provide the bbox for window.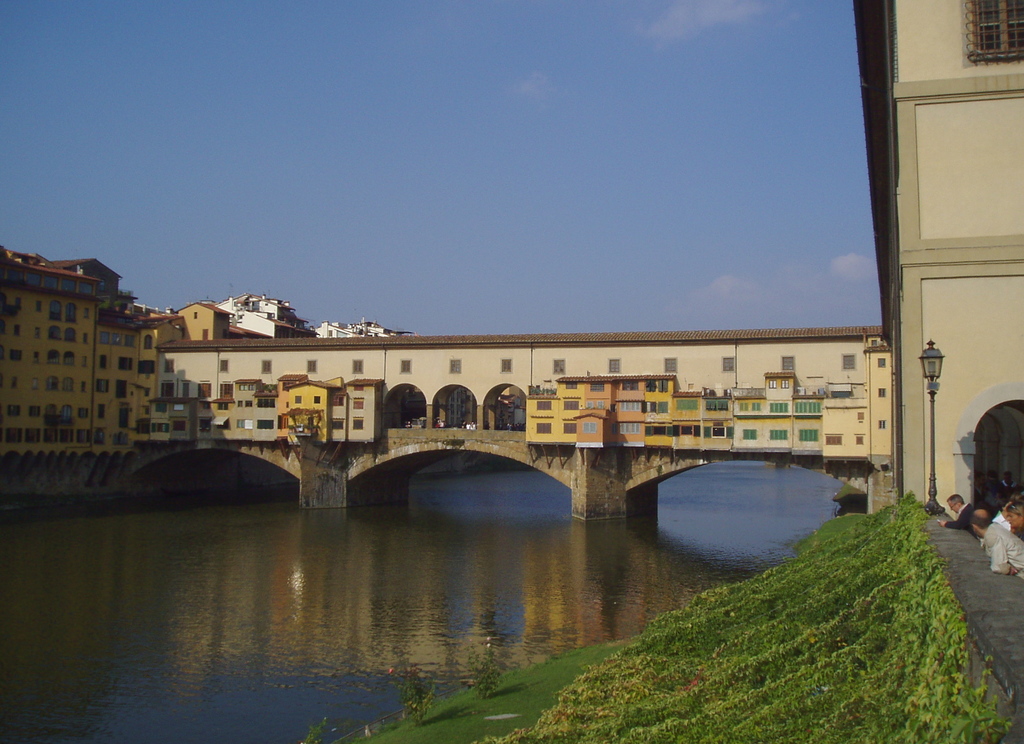
(left=874, top=355, right=886, bottom=368).
